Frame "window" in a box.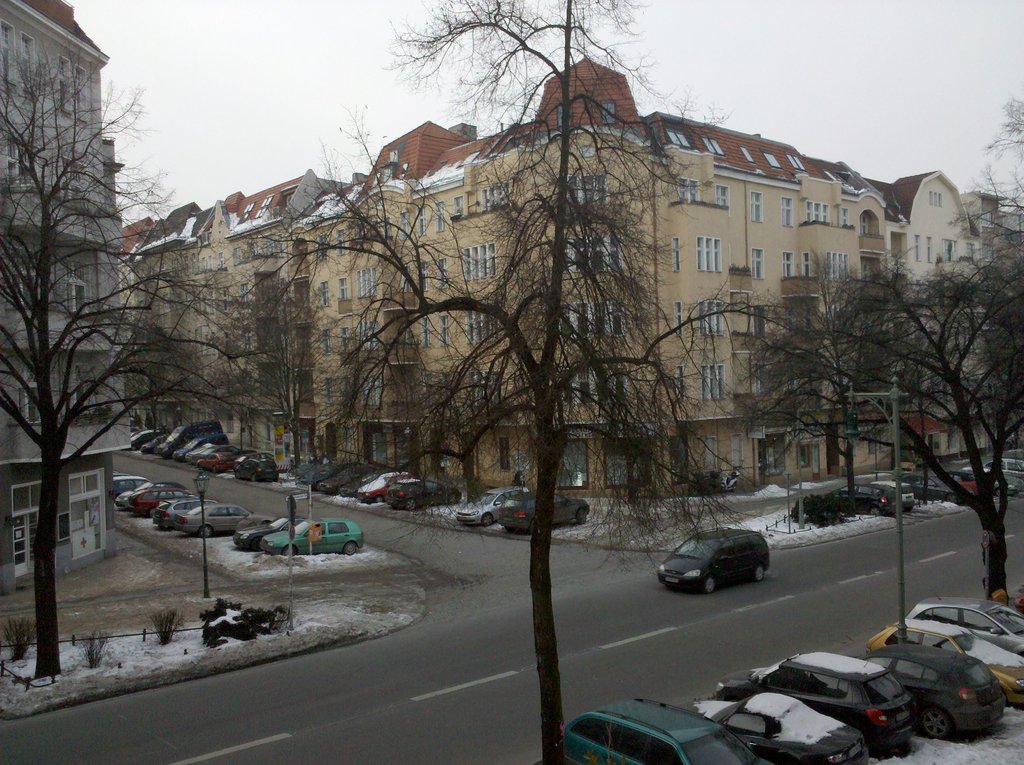
Rect(787, 373, 799, 391).
